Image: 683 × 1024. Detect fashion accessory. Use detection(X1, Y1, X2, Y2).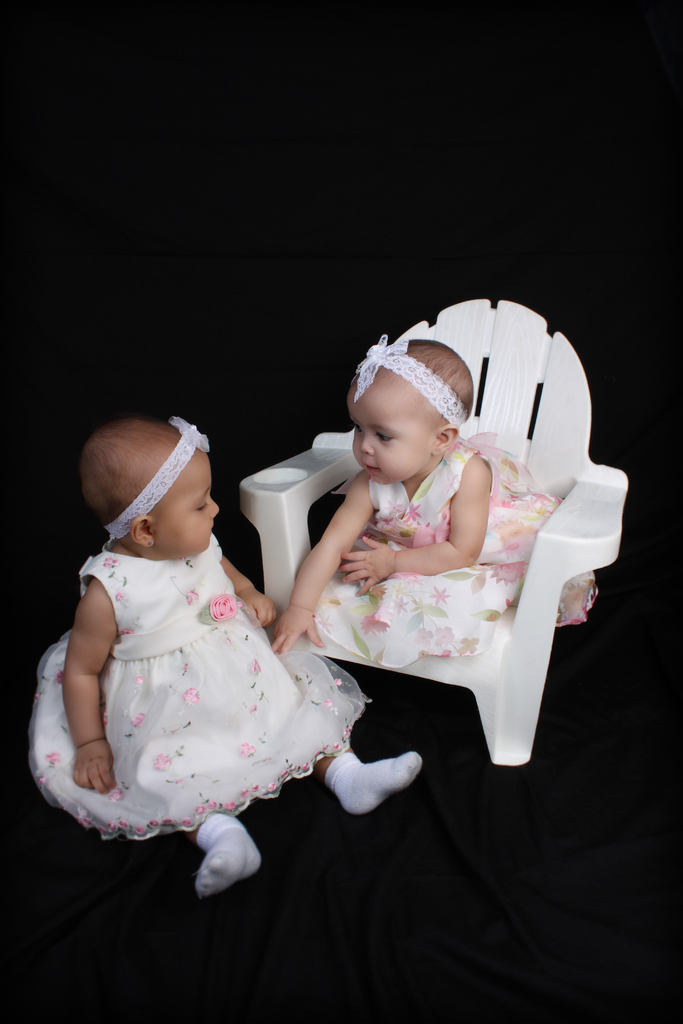
detection(103, 416, 213, 545).
